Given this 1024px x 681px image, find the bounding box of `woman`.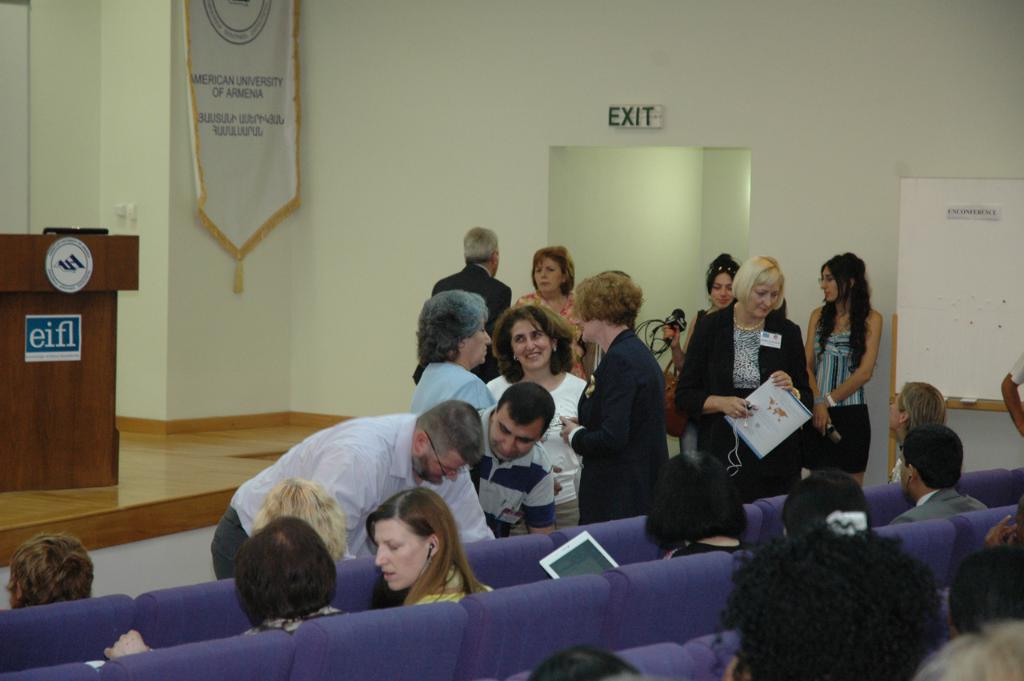
[797,247,884,488].
